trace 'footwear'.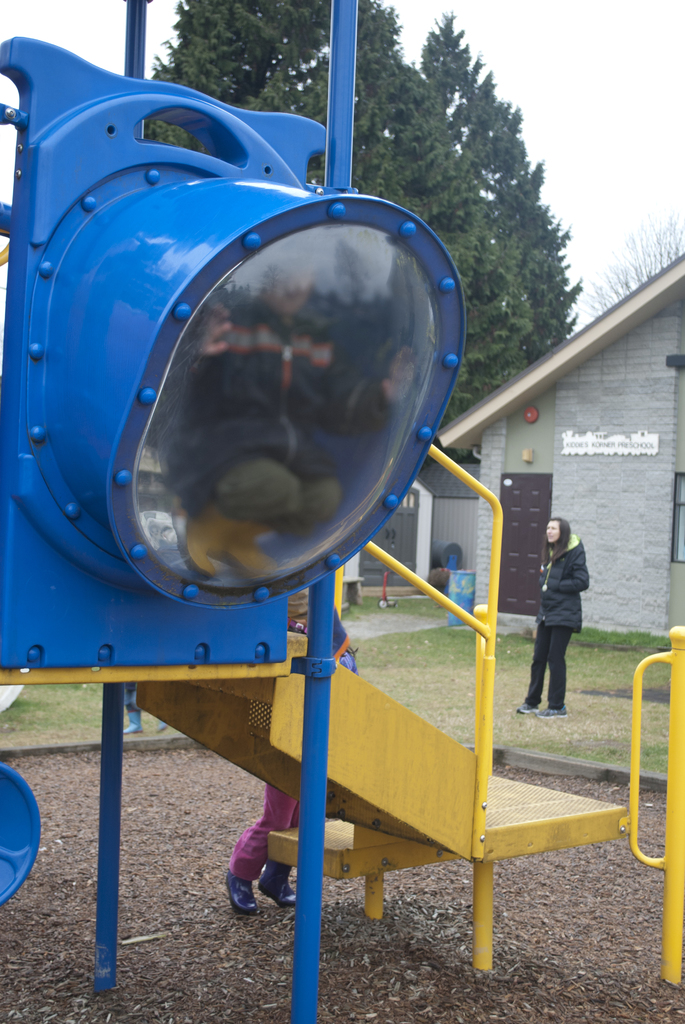
Traced to detection(152, 719, 168, 736).
